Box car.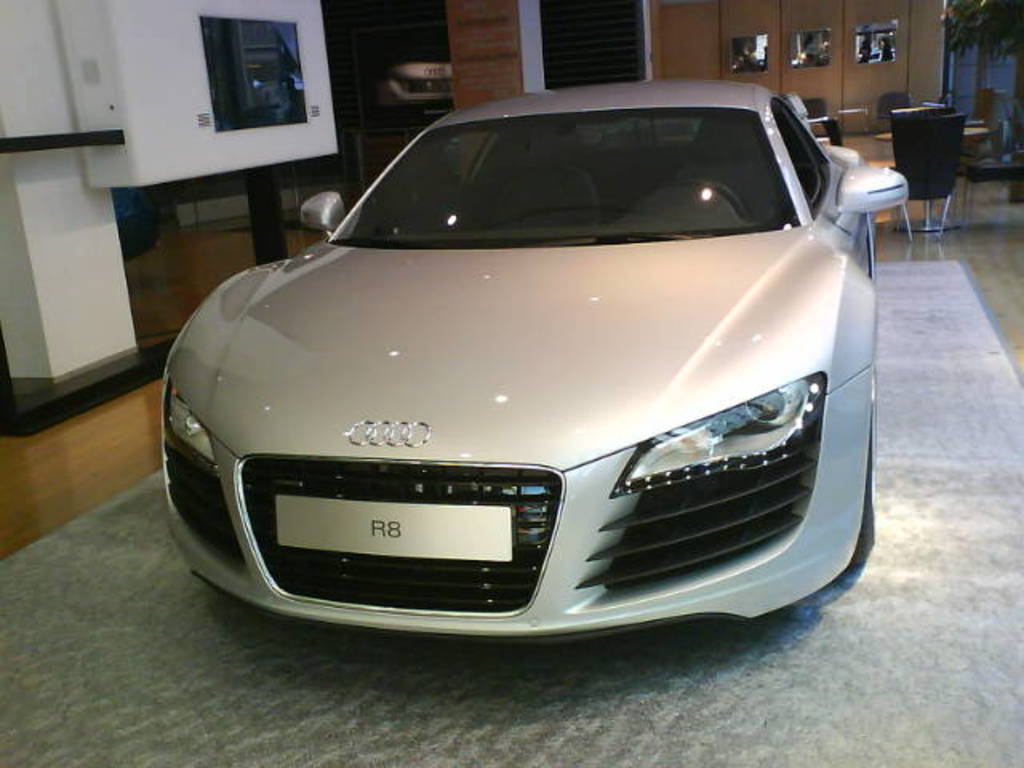
l=157, t=80, r=909, b=632.
